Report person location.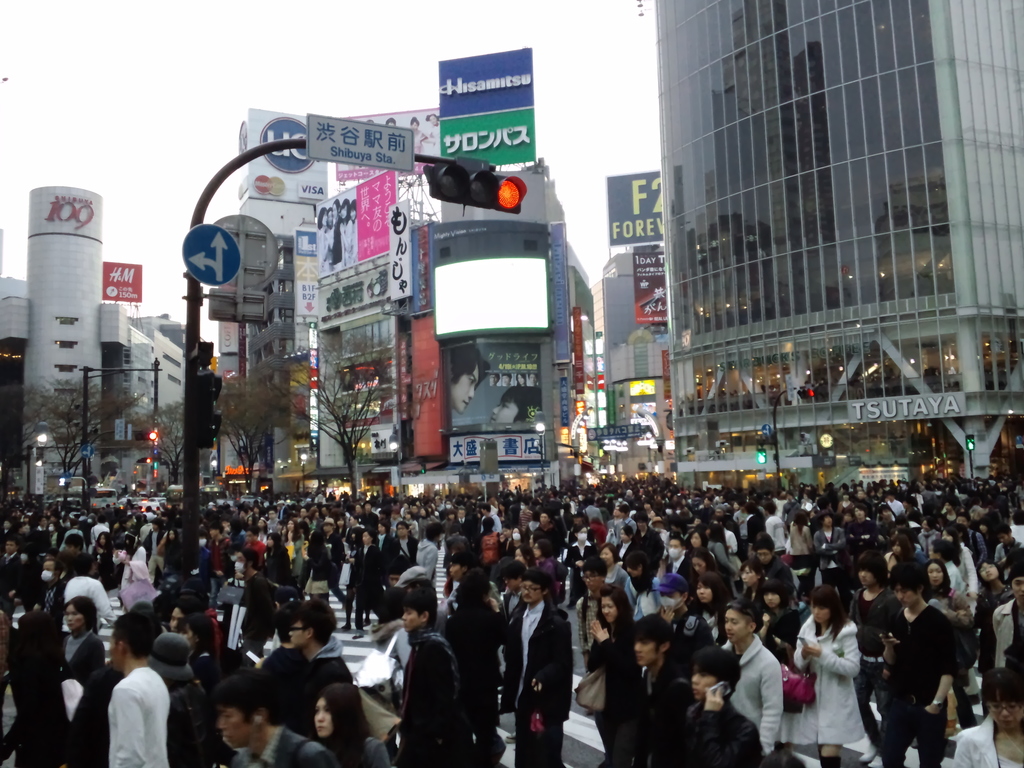
Report: [451, 339, 489, 417].
